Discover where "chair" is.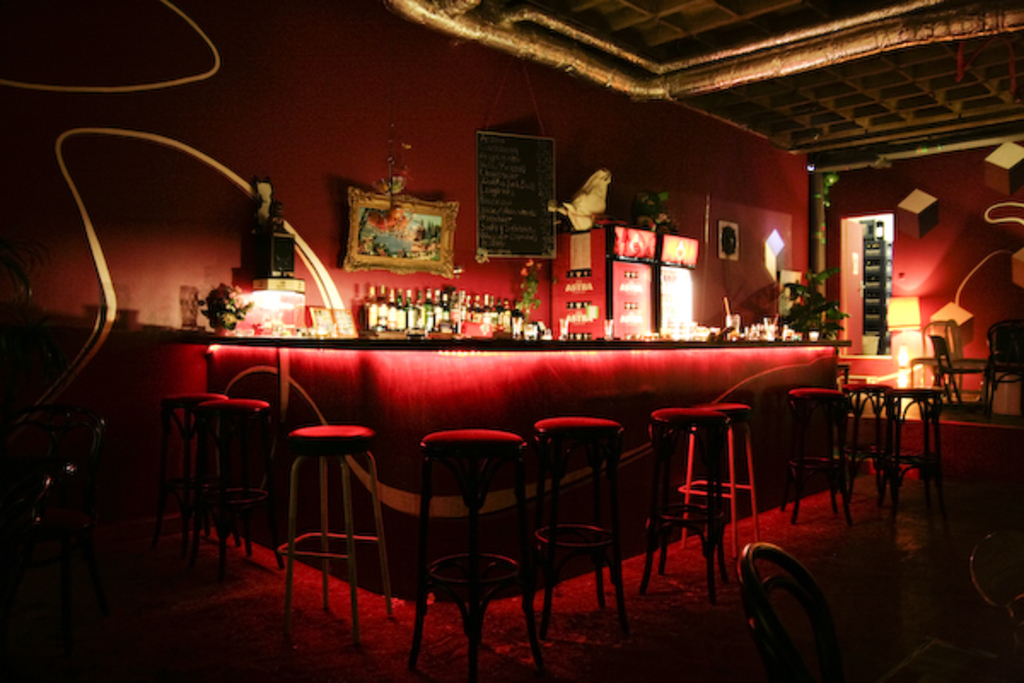
Discovered at x1=280 y1=423 x2=396 y2=647.
